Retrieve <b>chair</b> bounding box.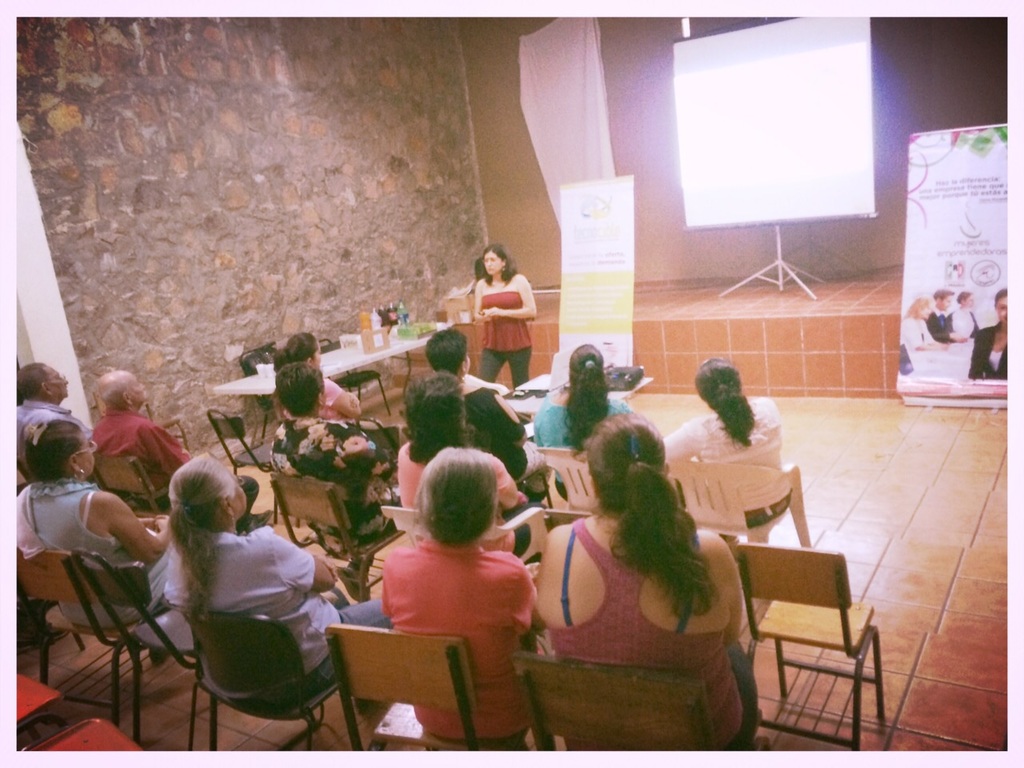
Bounding box: 720,529,885,740.
